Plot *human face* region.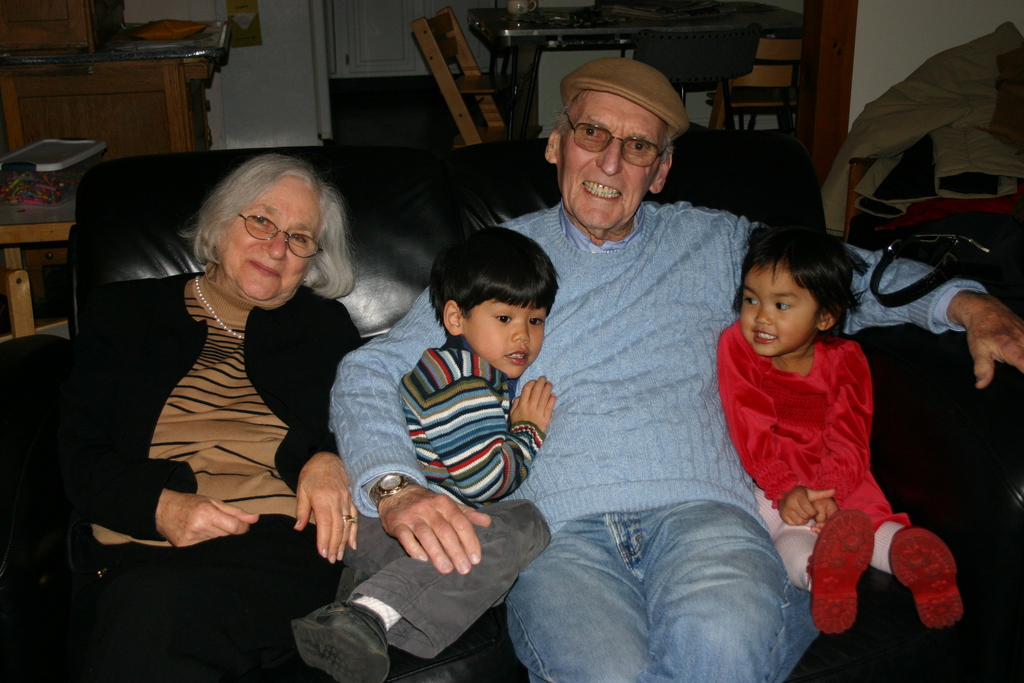
Plotted at 214/173/320/304.
